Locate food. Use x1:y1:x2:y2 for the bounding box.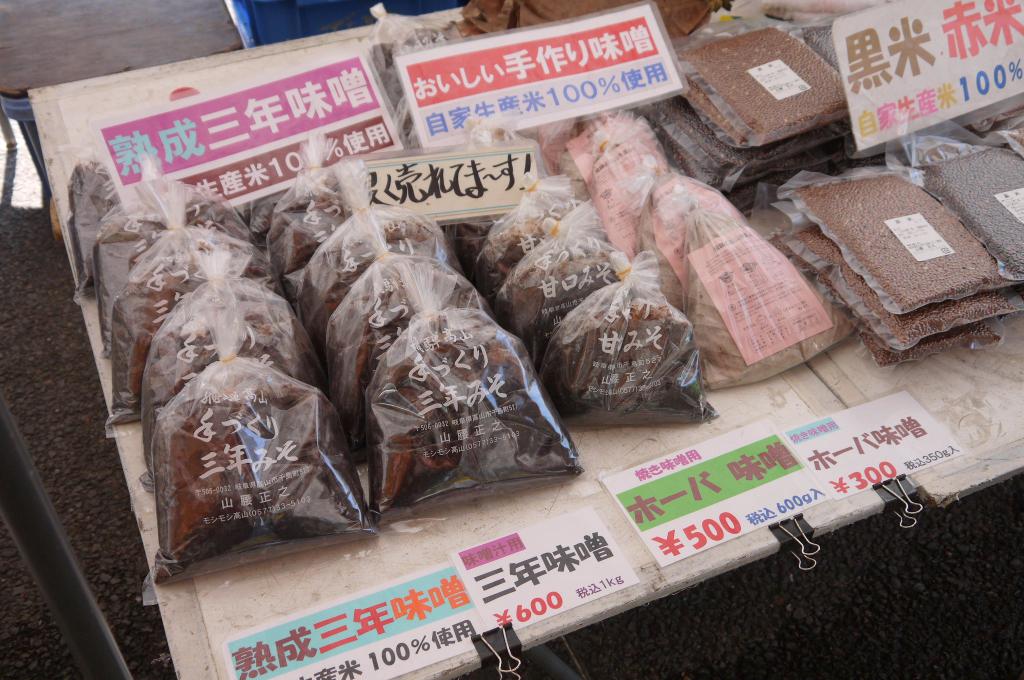
431:121:552:298.
